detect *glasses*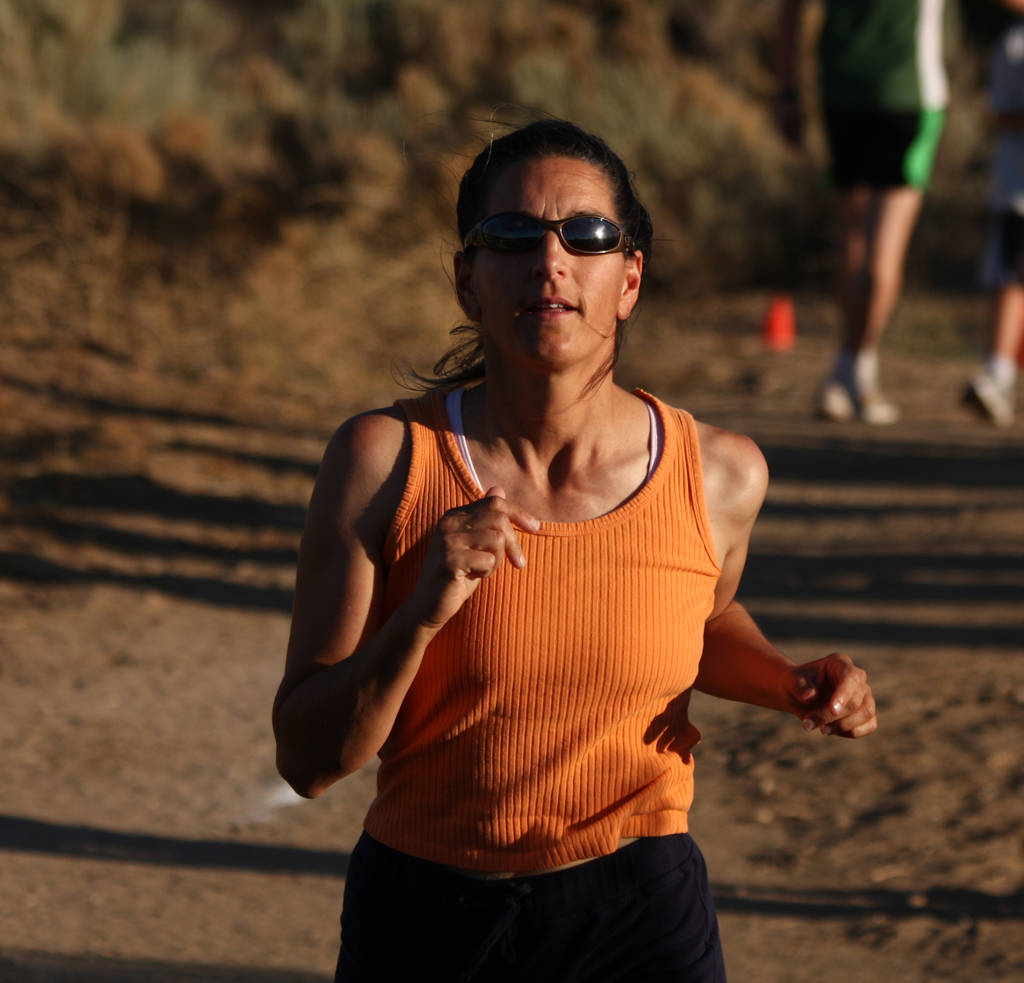
(x1=462, y1=197, x2=644, y2=268)
